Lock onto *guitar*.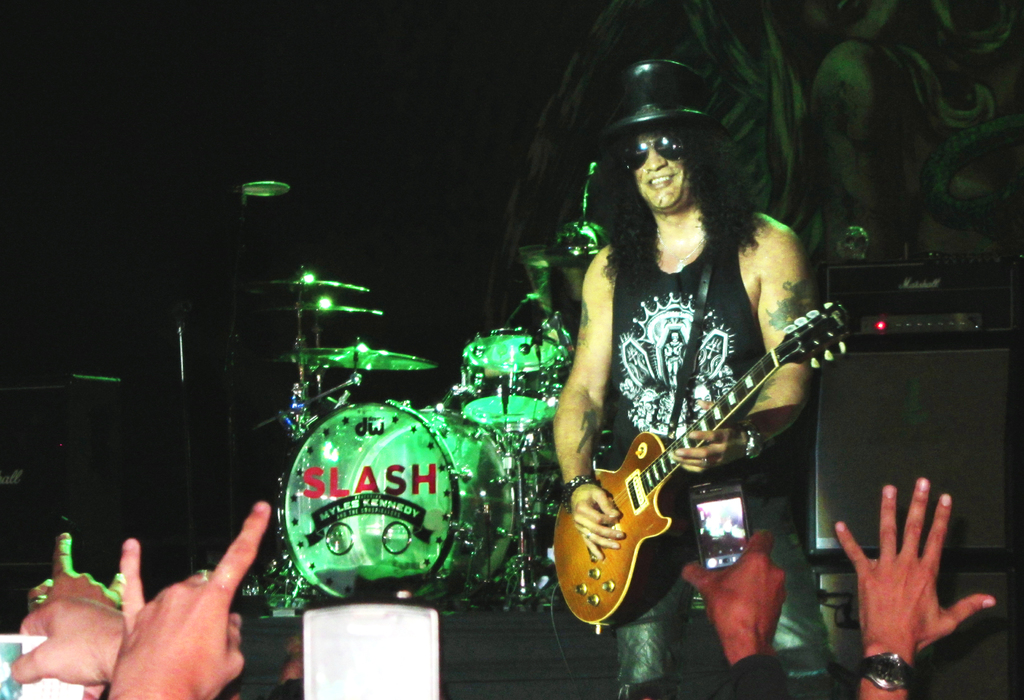
Locked: box(557, 276, 852, 623).
